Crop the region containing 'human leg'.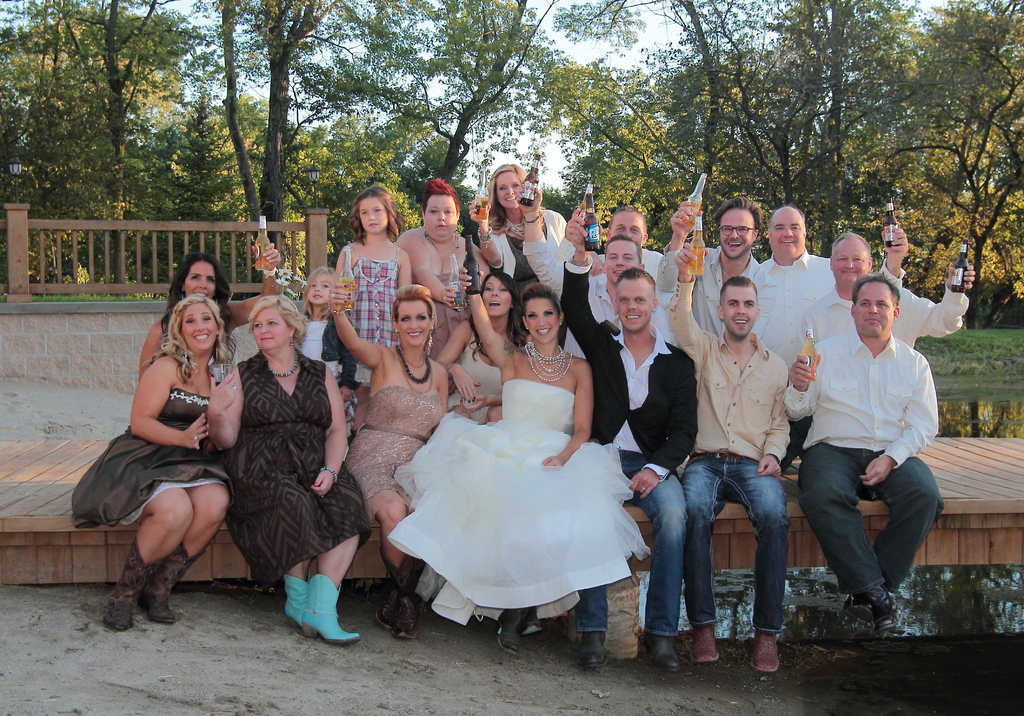
Crop region: box(636, 459, 689, 672).
